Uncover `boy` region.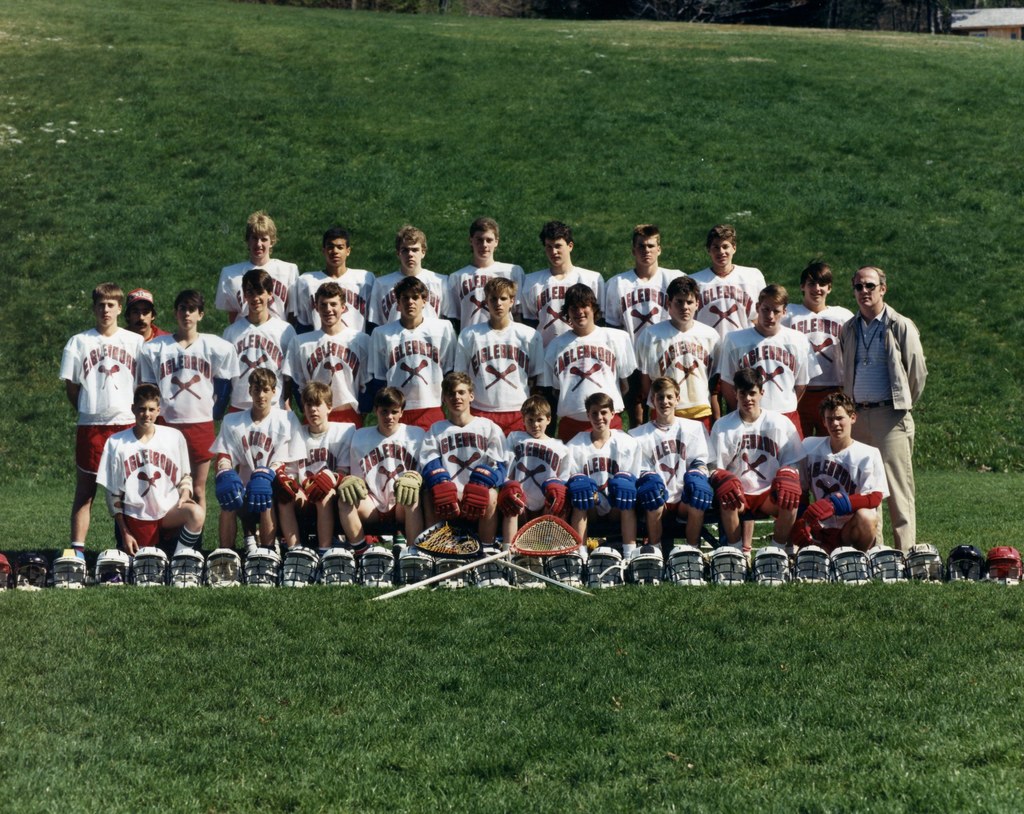
Uncovered: box(274, 374, 352, 552).
